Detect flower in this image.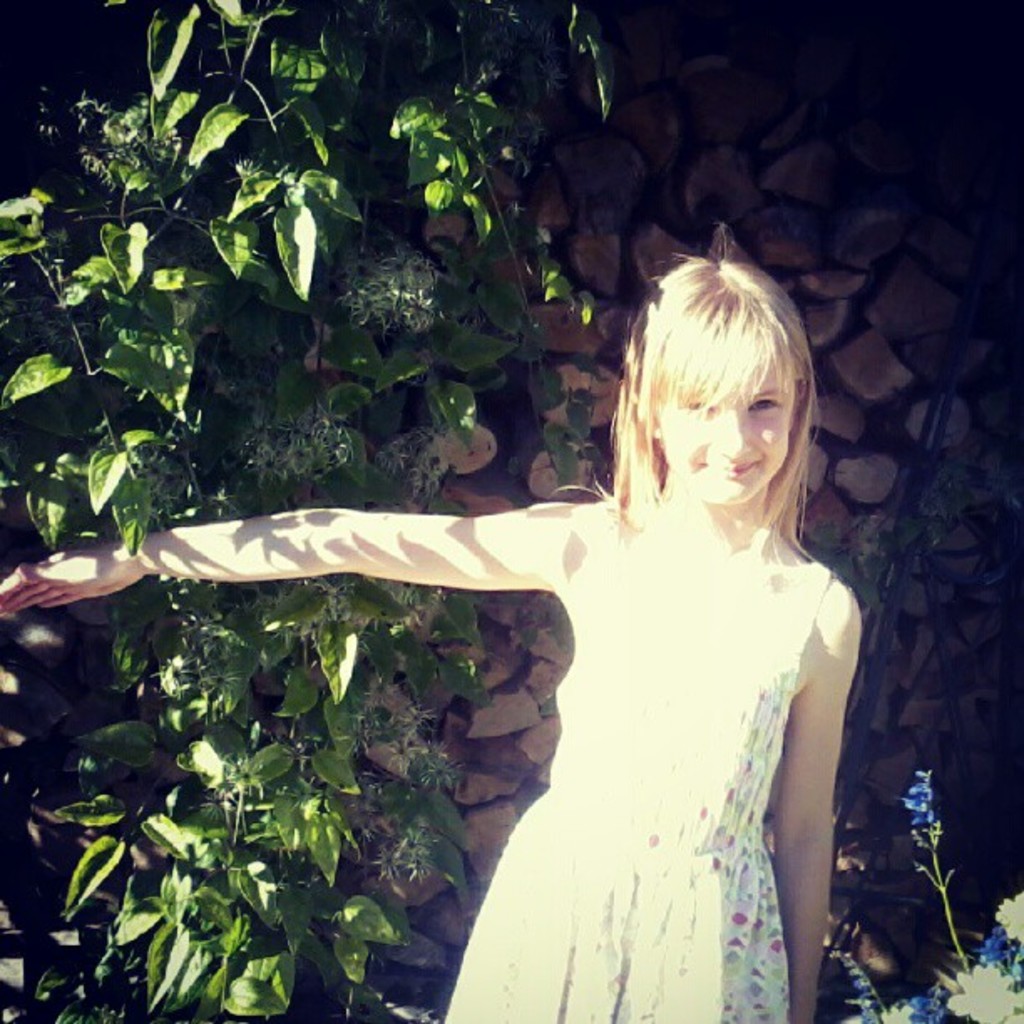
Detection: locate(902, 786, 939, 828).
